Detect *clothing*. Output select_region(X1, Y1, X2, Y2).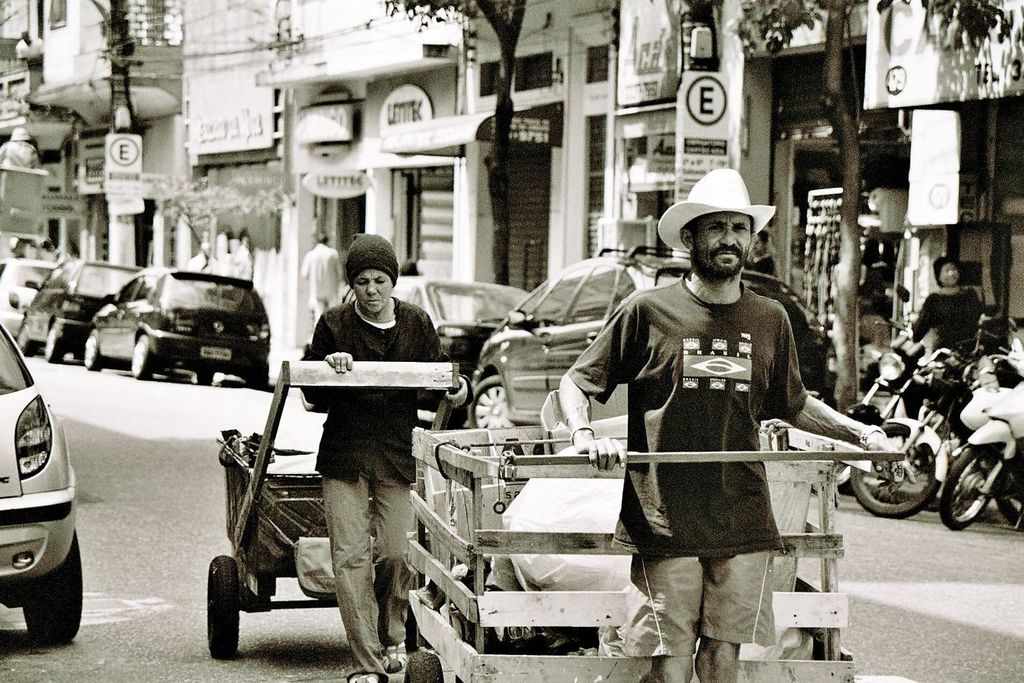
select_region(571, 226, 857, 617).
